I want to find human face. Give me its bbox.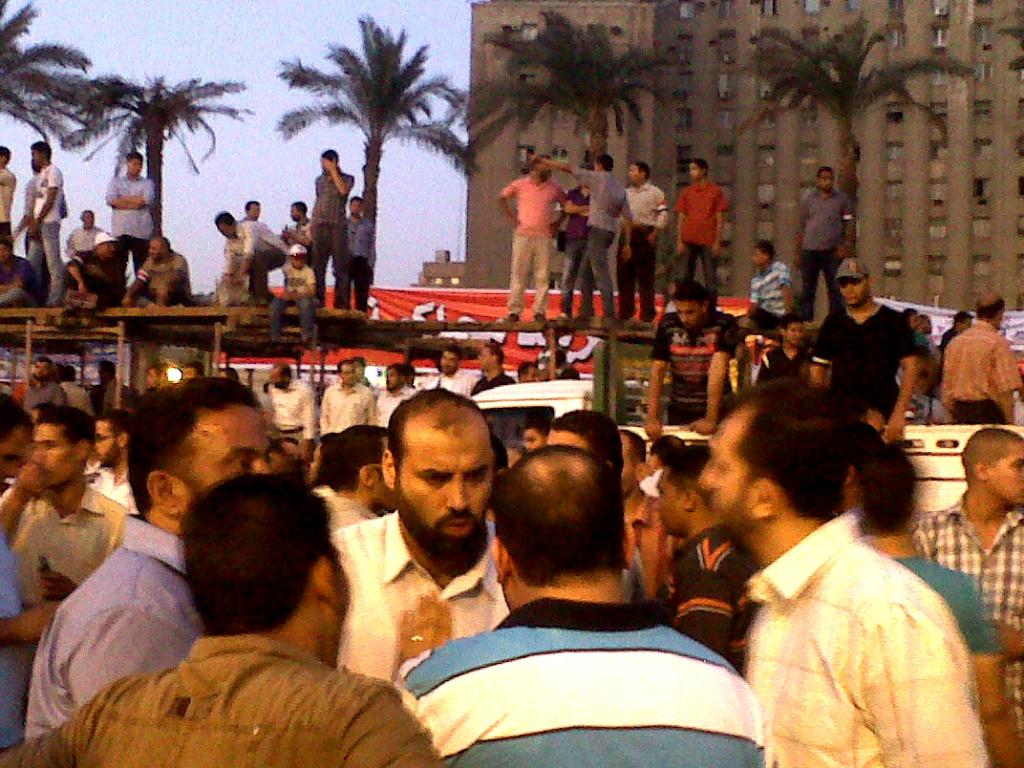
x1=401 y1=408 x2=491 y2=557.
